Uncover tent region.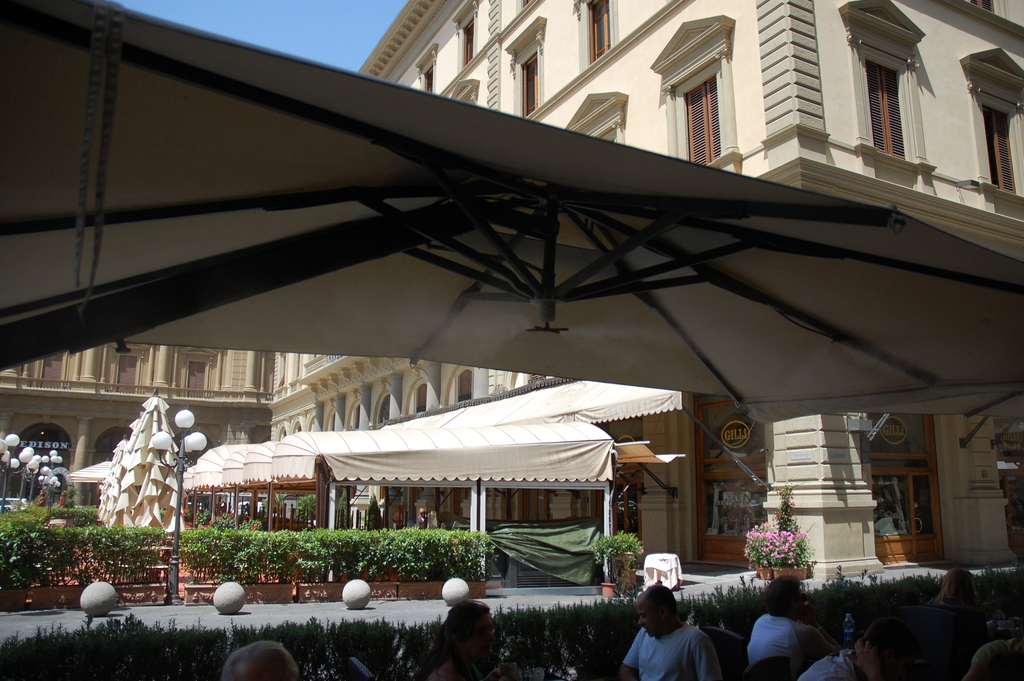
Uncovered: rect(0, 1, 1023, 448).
